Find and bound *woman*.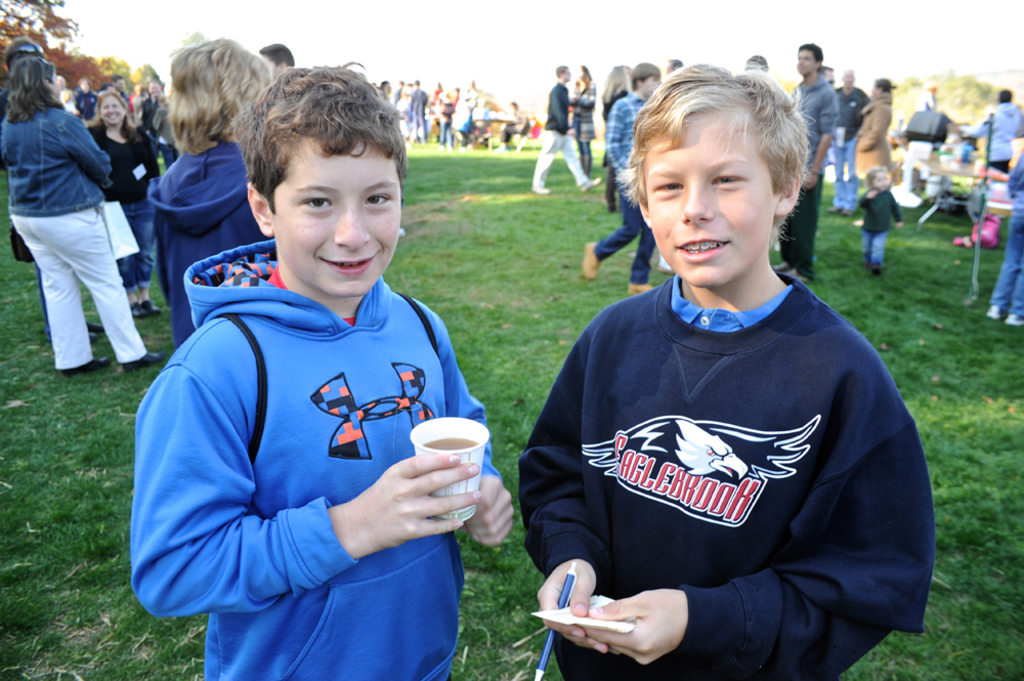
Bound: [852,78,894,224].
